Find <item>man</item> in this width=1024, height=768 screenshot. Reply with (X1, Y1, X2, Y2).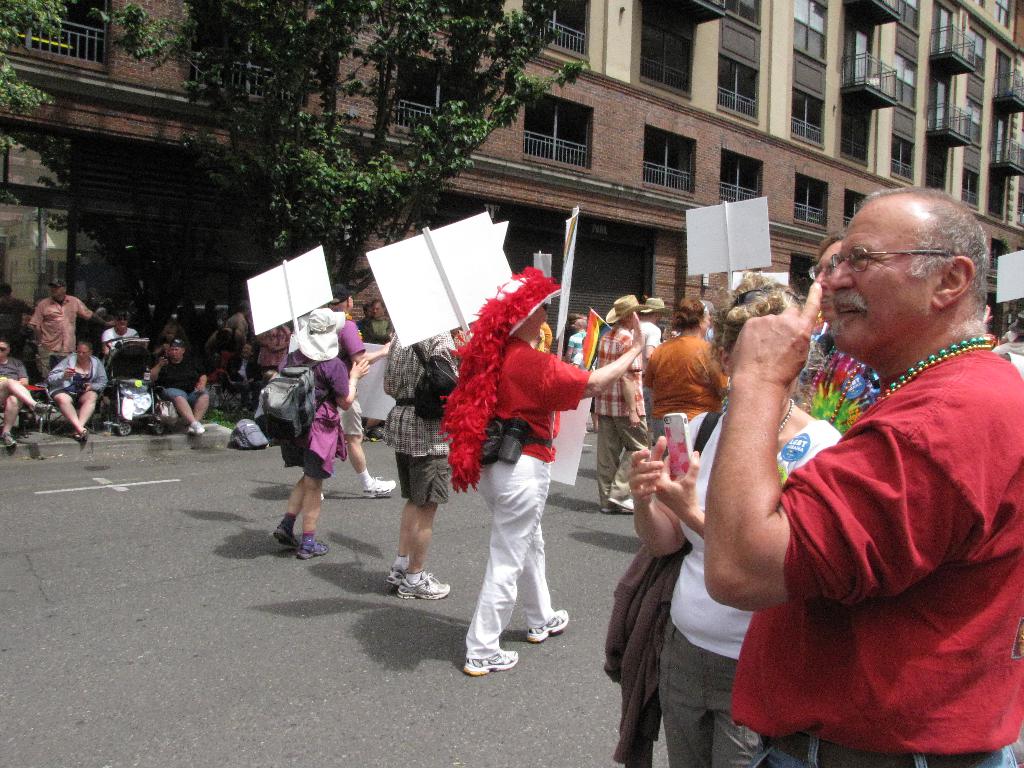
(38, 329, 105, 449).
